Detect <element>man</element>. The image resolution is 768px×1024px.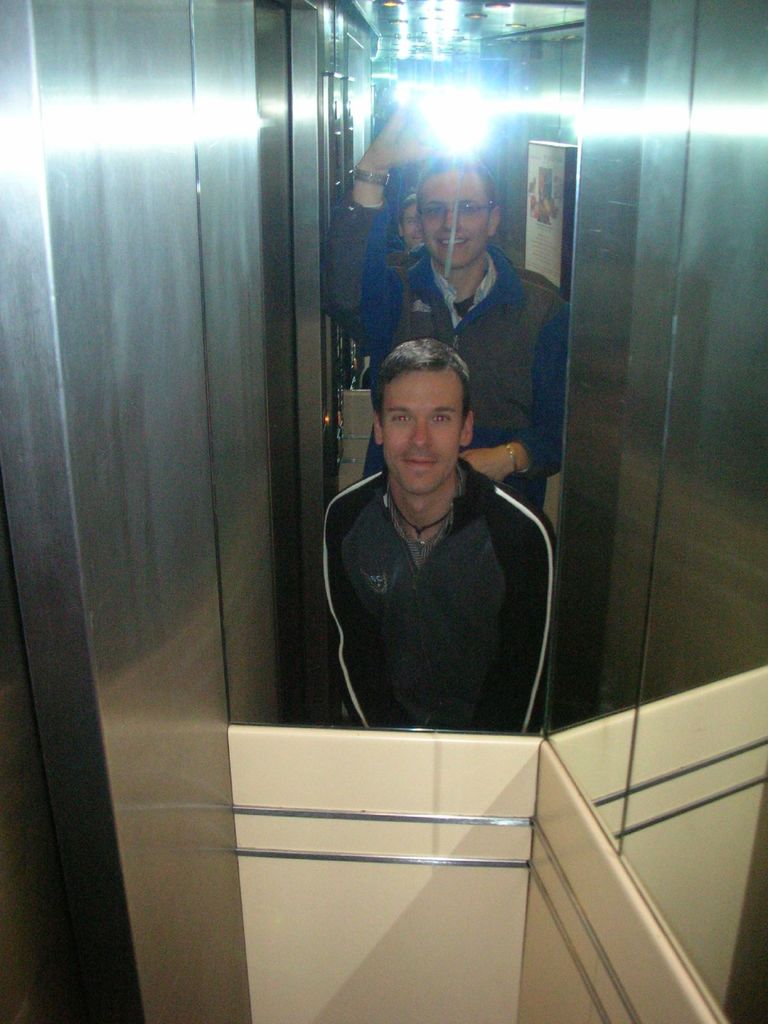
{"x1": 328, "y1": 102, "x2": 573, "y2": 513}.
